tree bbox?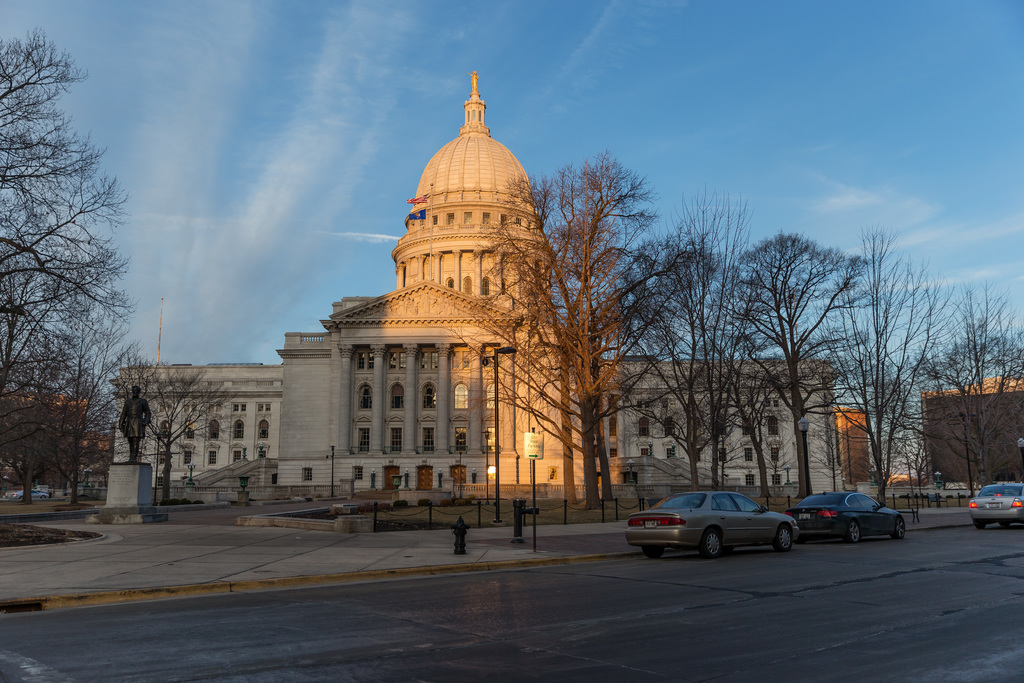
rect(8, 366, 68, 501)
